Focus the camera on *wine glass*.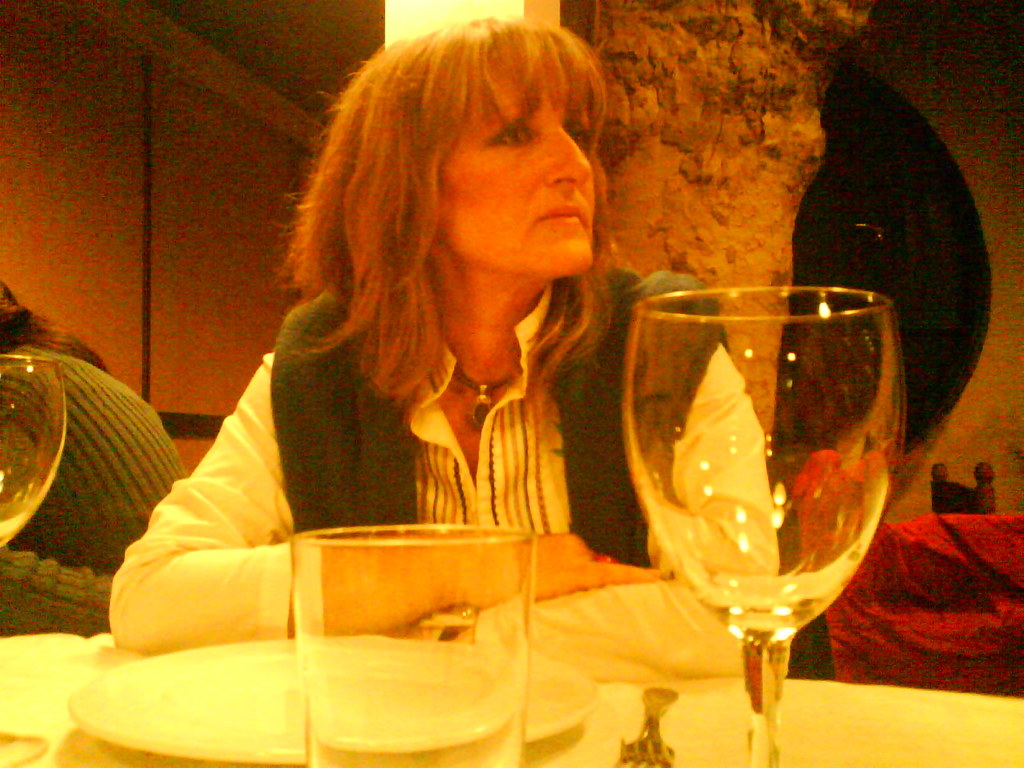
Focus region: 618:289:898:767.
